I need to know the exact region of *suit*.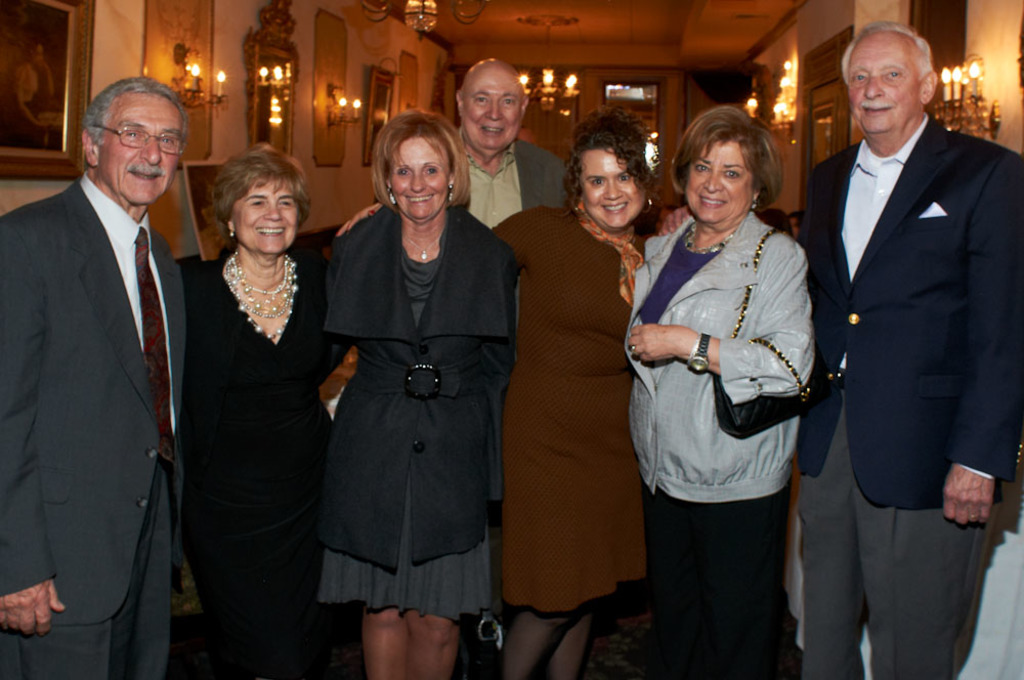
Region: detection(788, 109, 1023, 679).
